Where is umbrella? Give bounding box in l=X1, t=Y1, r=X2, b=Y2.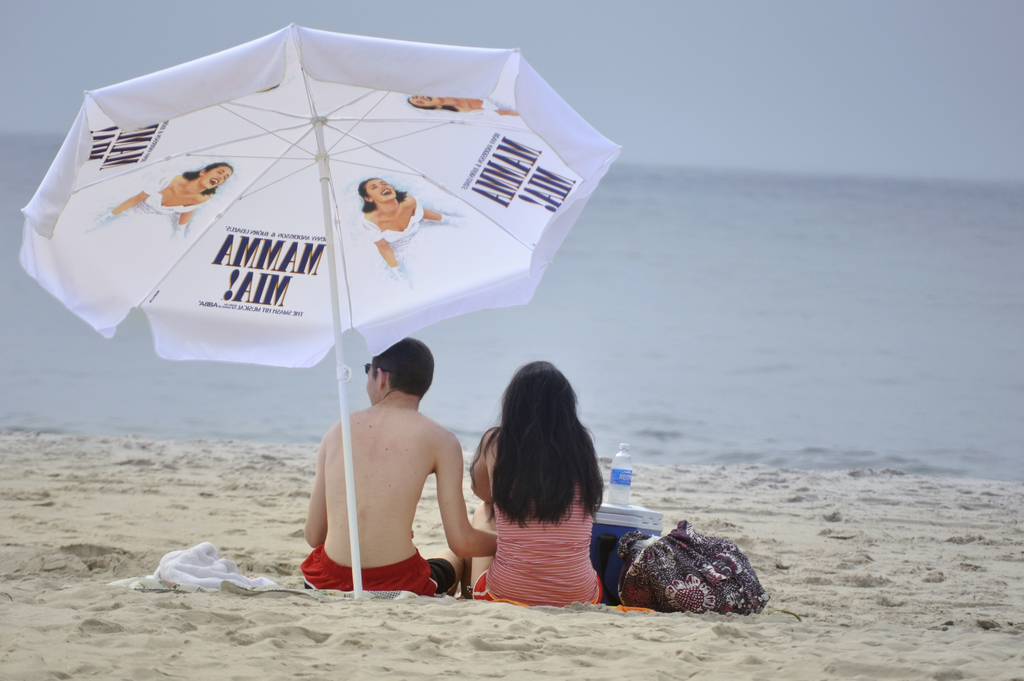
l=19, t=26, r=622, b=598.
